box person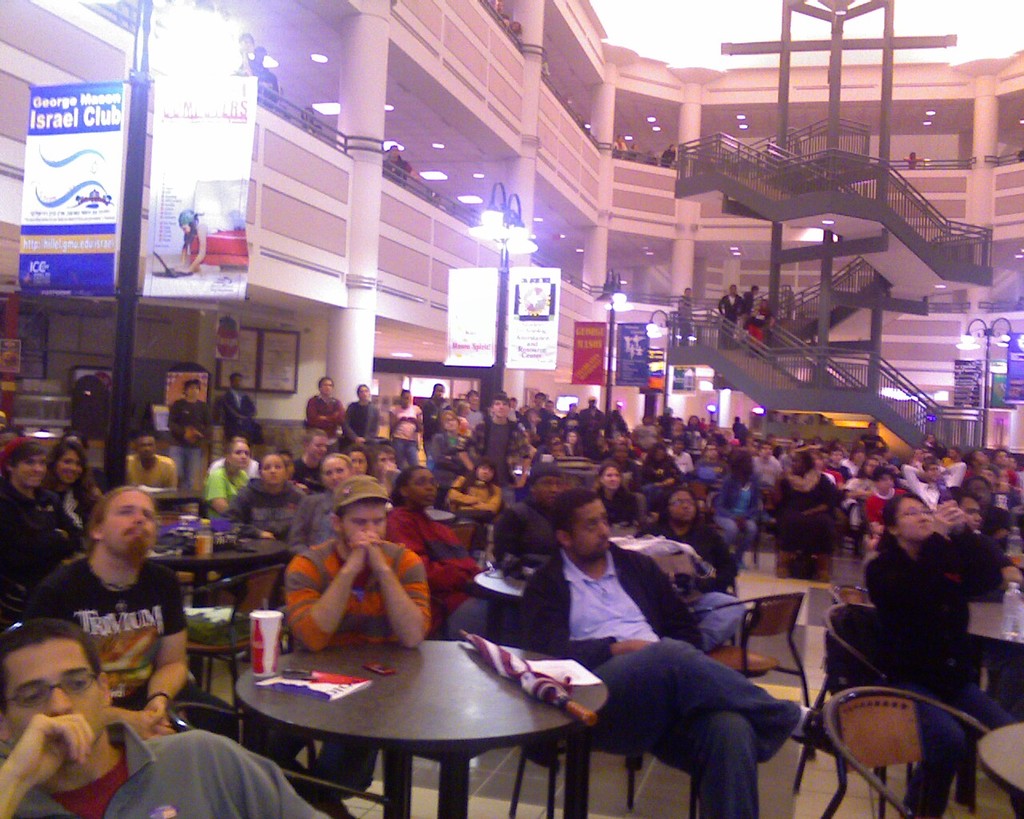
<bbox>174, 205, 219, 276</bbox>
